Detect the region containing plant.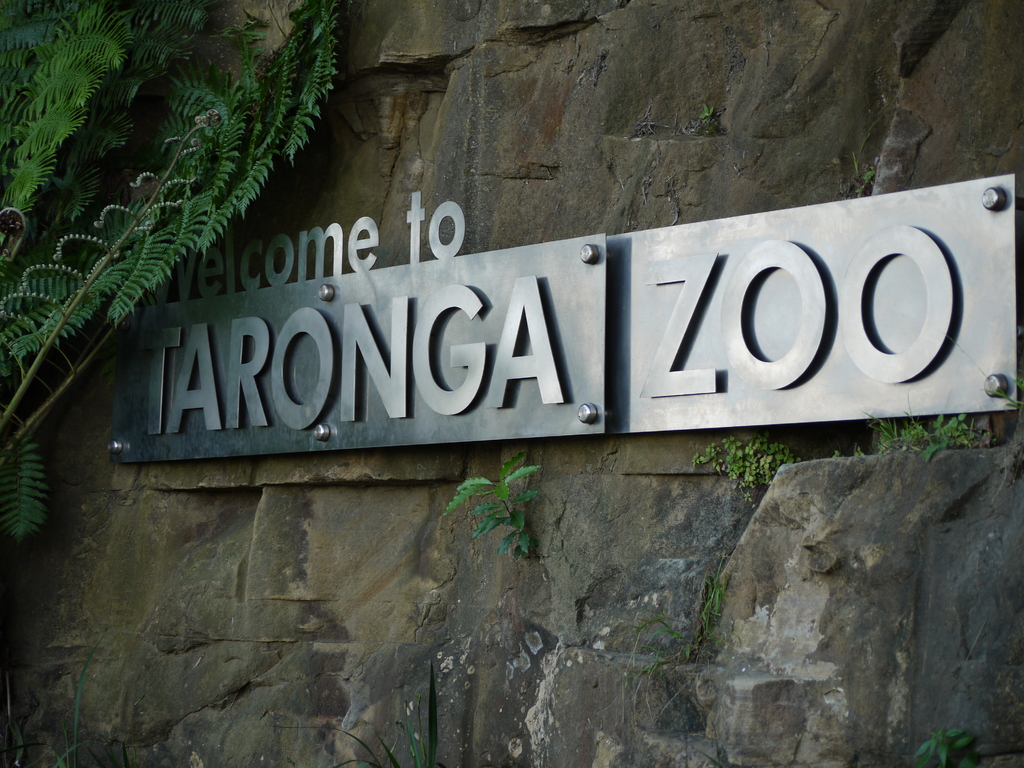
975 381 1023 421.
